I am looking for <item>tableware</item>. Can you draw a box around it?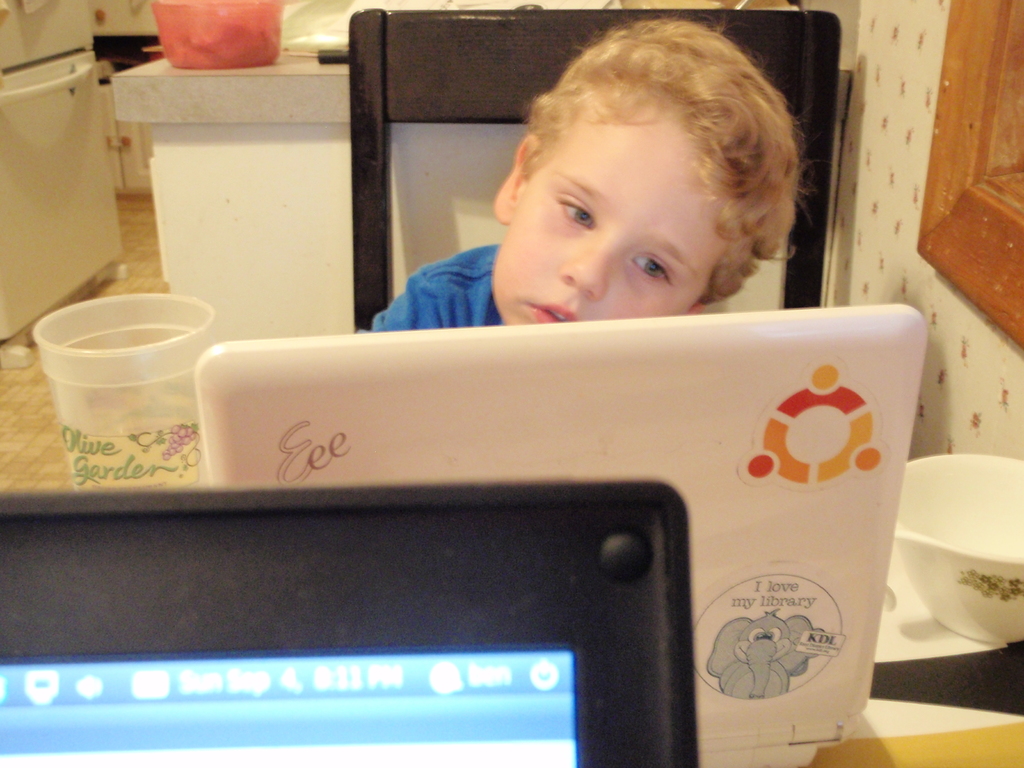
Sure, the bounding box is x1=7, y1=273, x2=273, y2=511.
